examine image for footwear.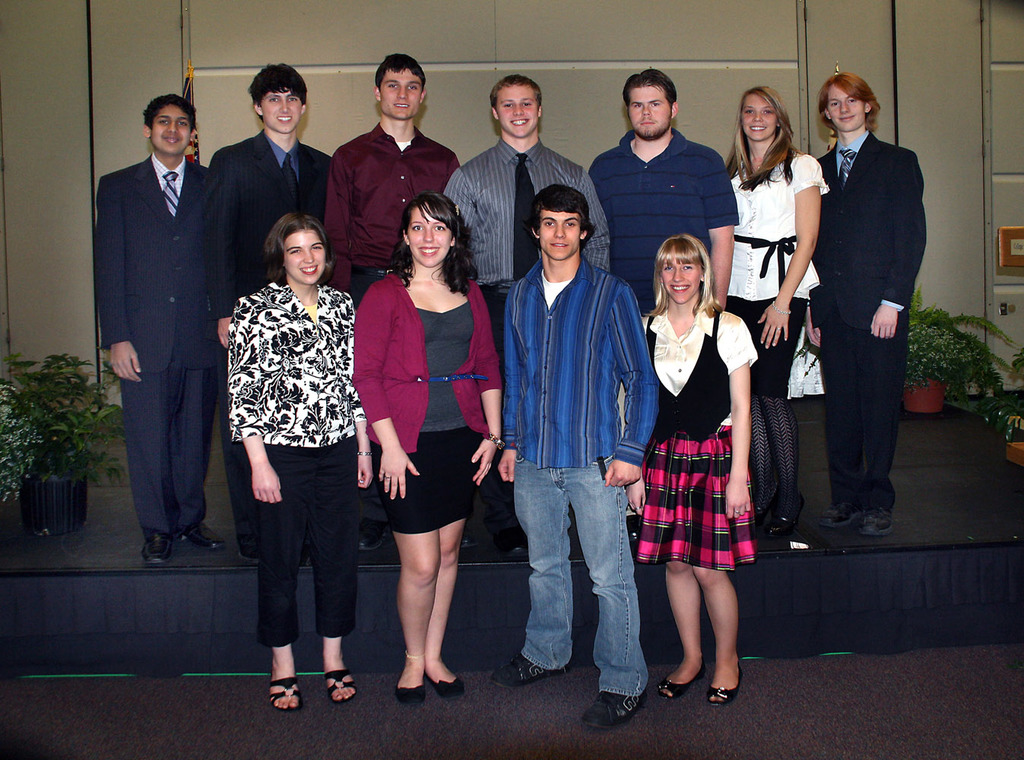
Examination result: crop(357, 527, 387, 548).
